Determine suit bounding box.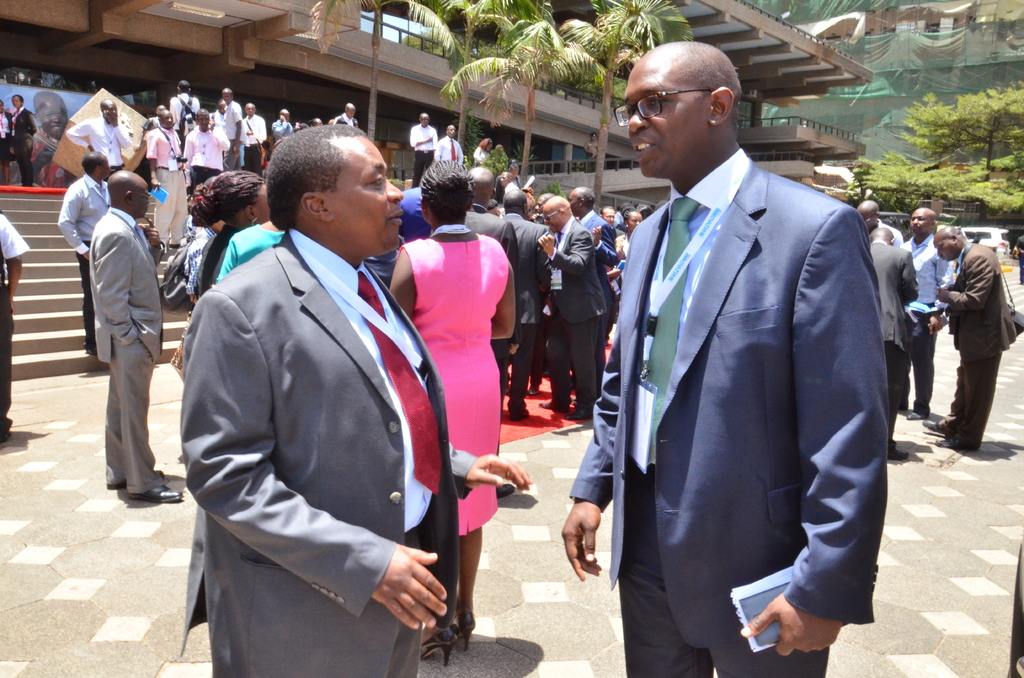
Determined: [463,200,519,458].
